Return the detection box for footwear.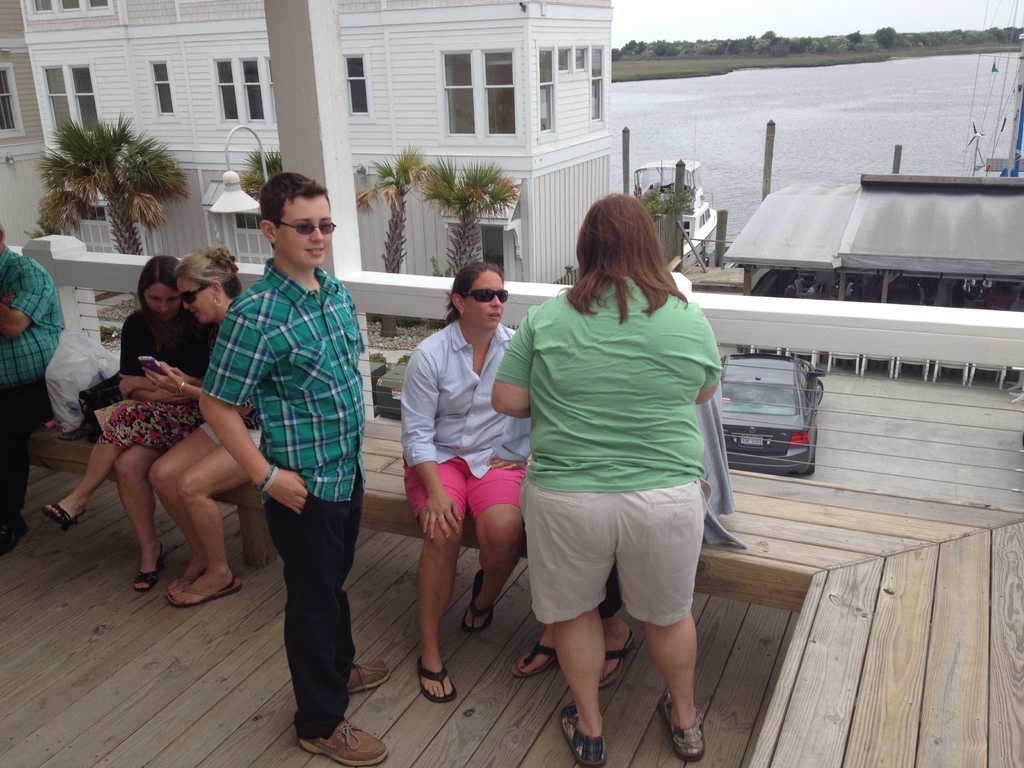
Rect(41, 504, 88, 532).
